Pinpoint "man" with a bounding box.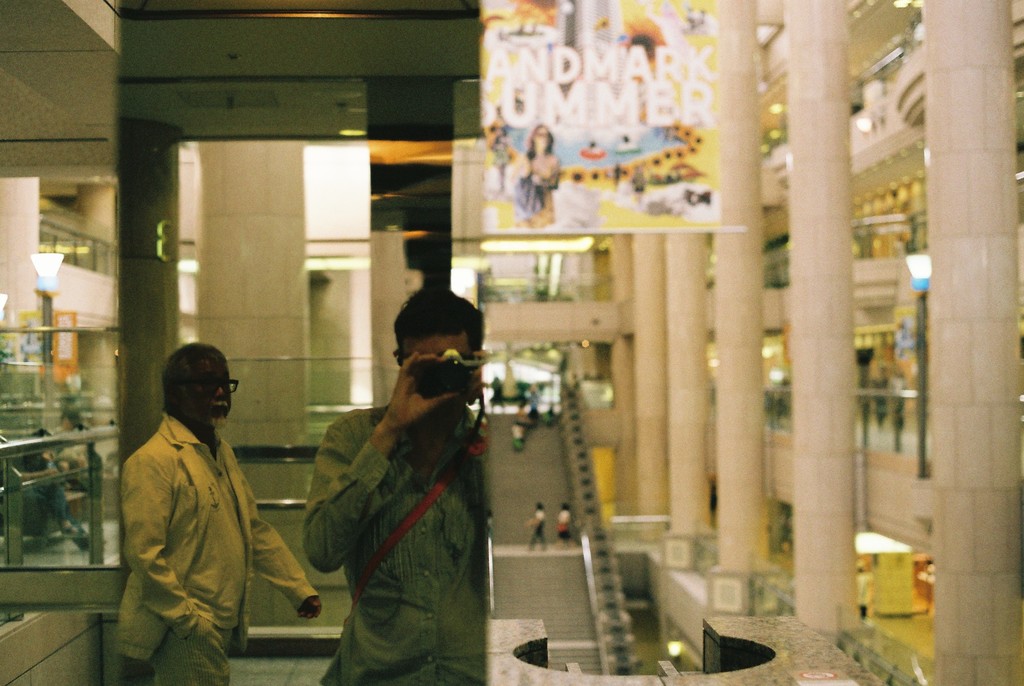
crop(105, 323, 313, 660).
